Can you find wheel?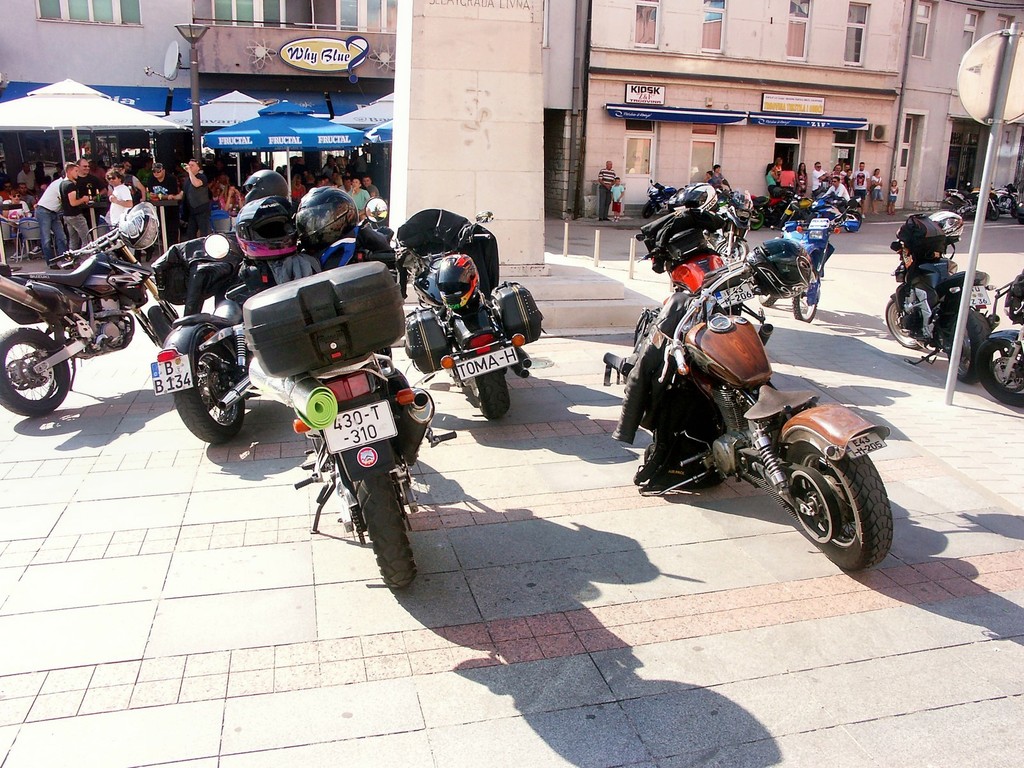
Yes, bounding box: (x1=1011, y1=204, x2=1016, y2=215).
